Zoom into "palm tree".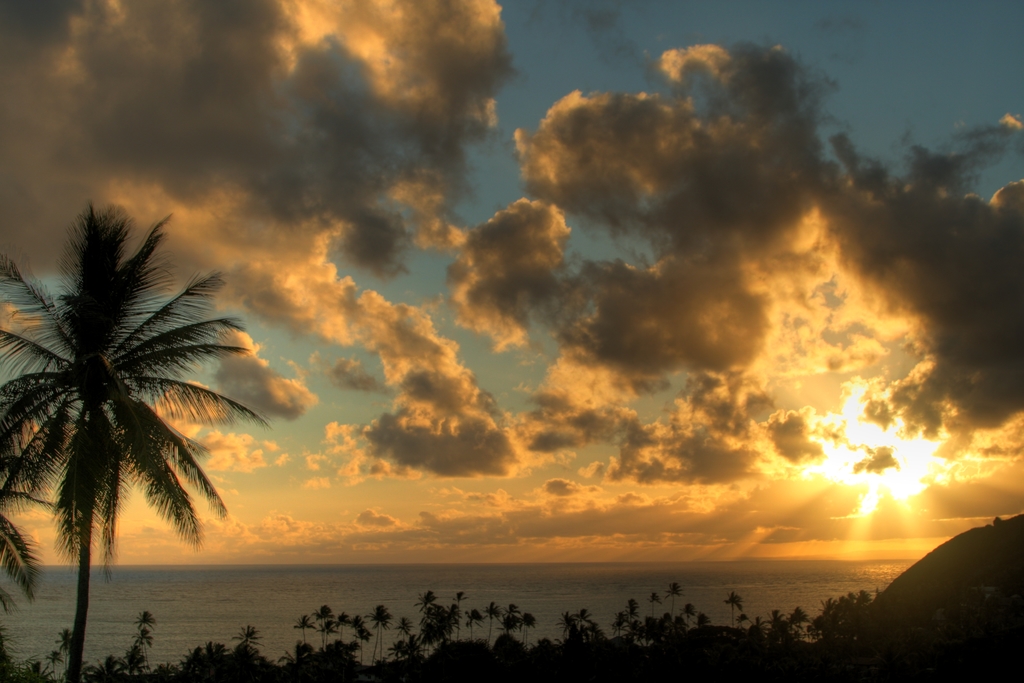
Zoom target: (332,611,346,667).
